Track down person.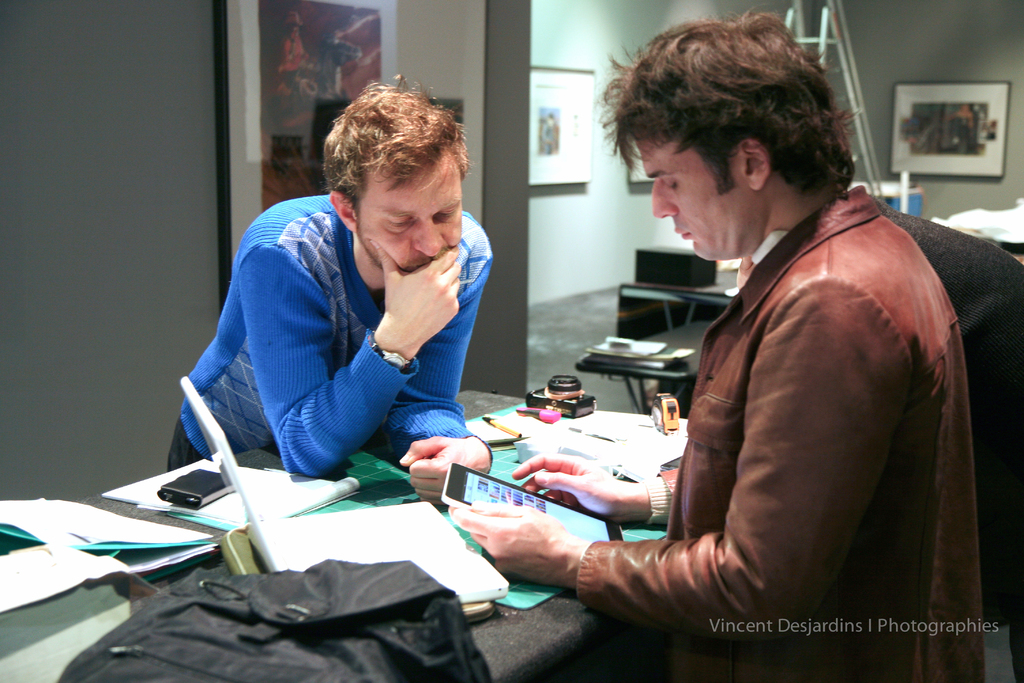
Tracked to locate(440, 6, 980, 682).
